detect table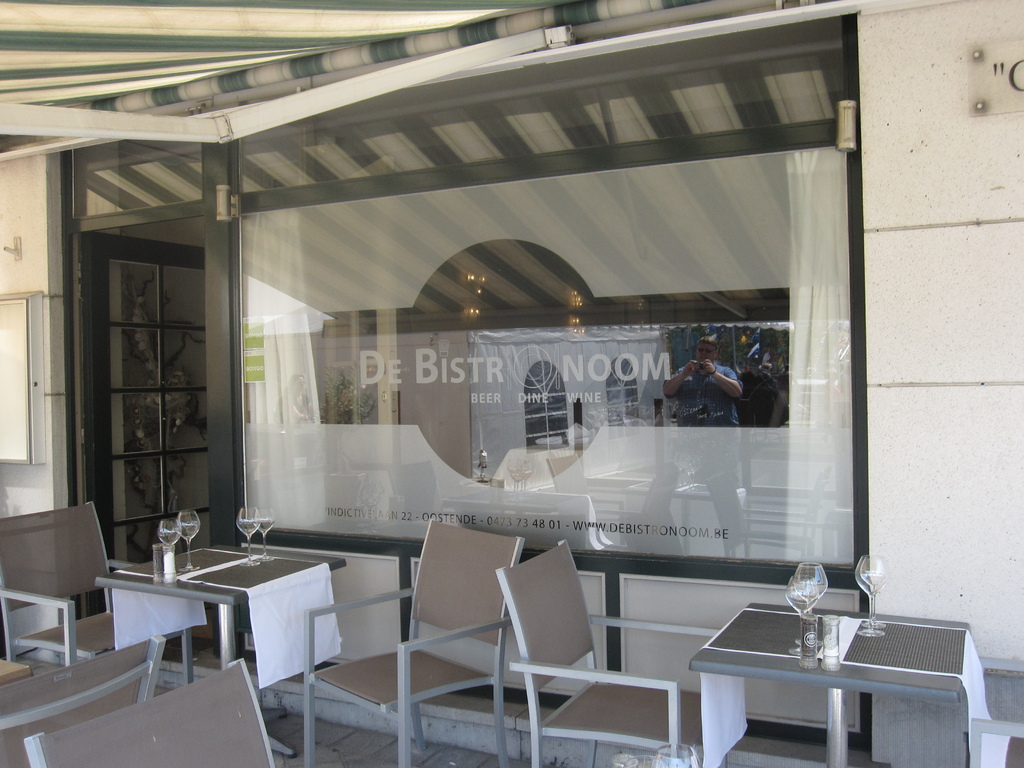
bbox=[0, 653, 39, 678]
